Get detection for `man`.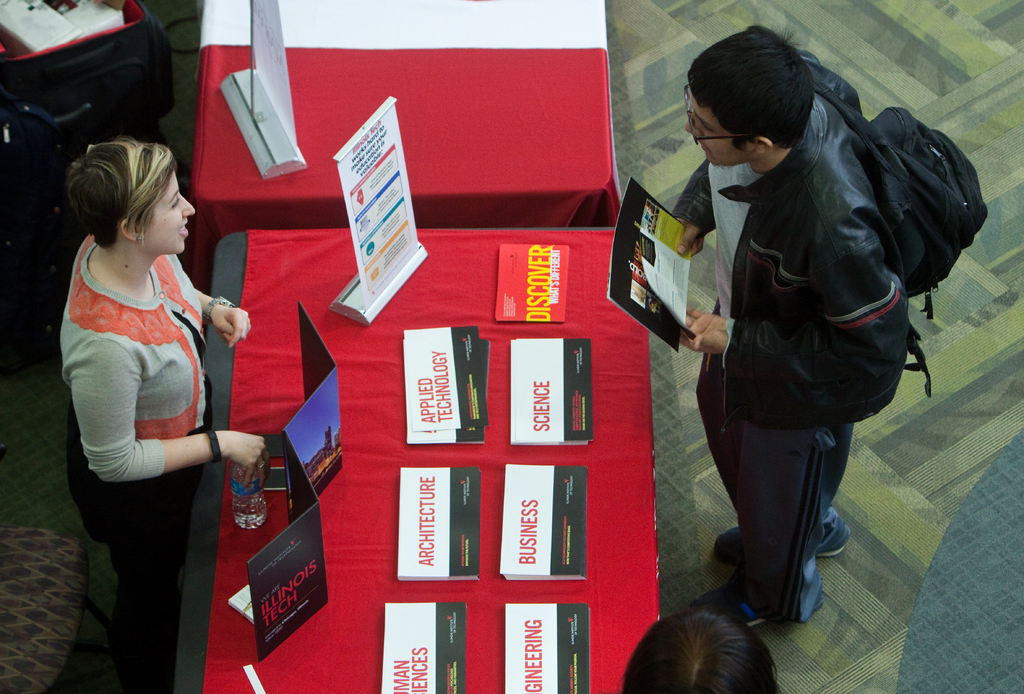
Detection: detection(671, 28, 913, 628).
